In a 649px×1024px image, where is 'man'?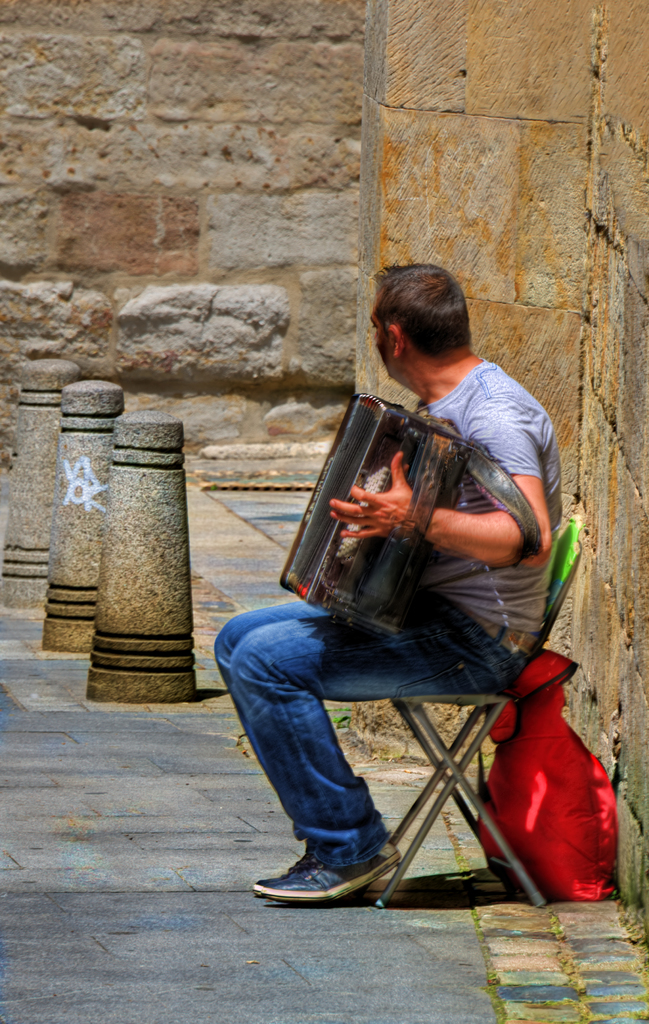
left=237, top=282, right=591, bottom=928.
